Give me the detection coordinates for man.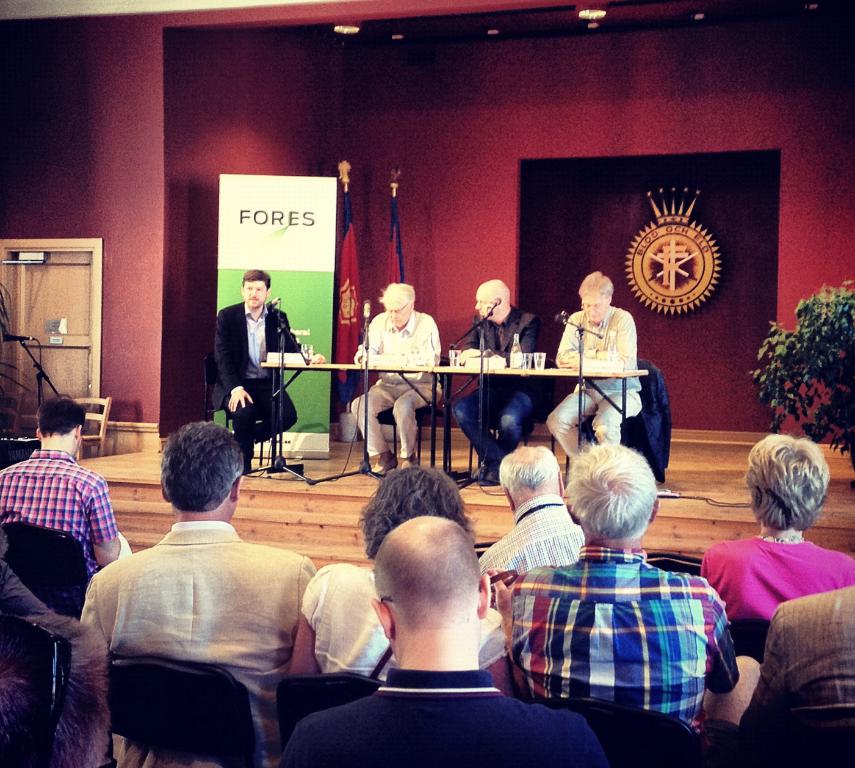
Rect(557, 265, 644, 452).
